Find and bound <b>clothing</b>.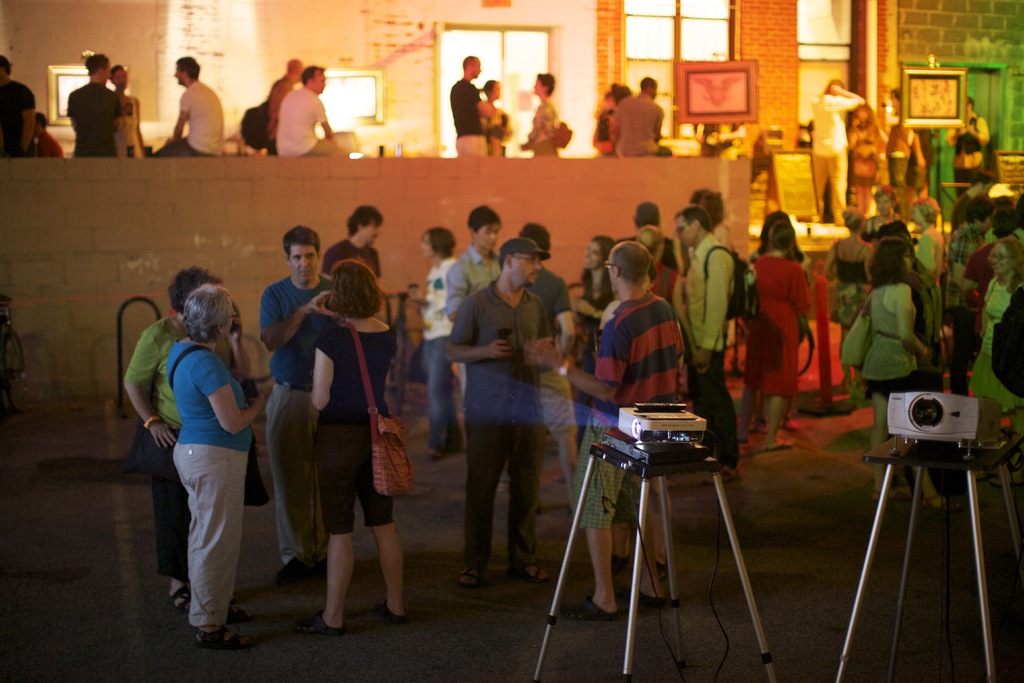
Bound: bbox=[707, 220, 752, 256].
